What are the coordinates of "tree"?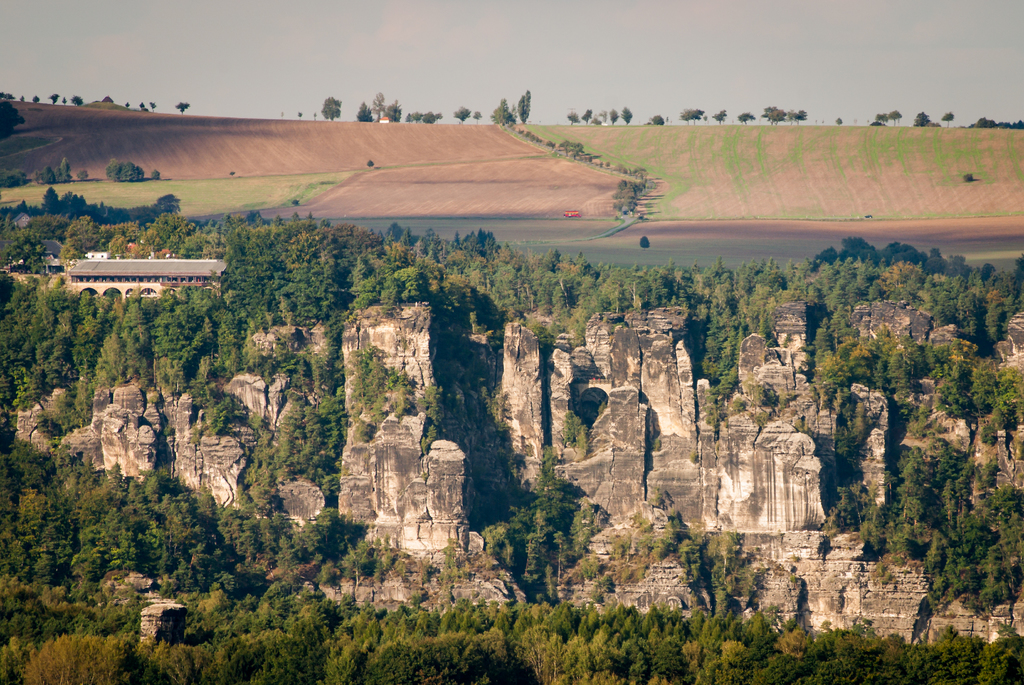
[0, 90, 25, 144].
